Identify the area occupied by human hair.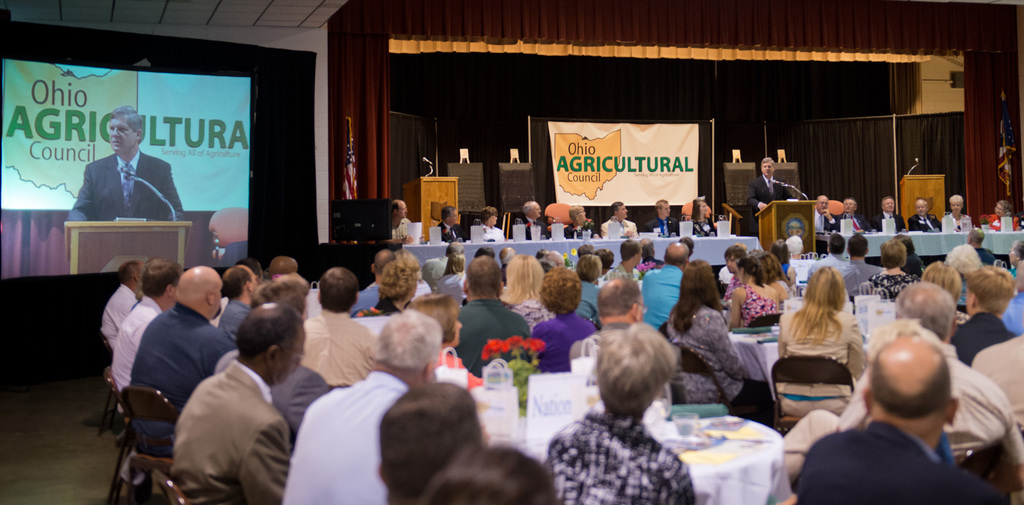
Area: Rect(922, 260, 963, 306).
